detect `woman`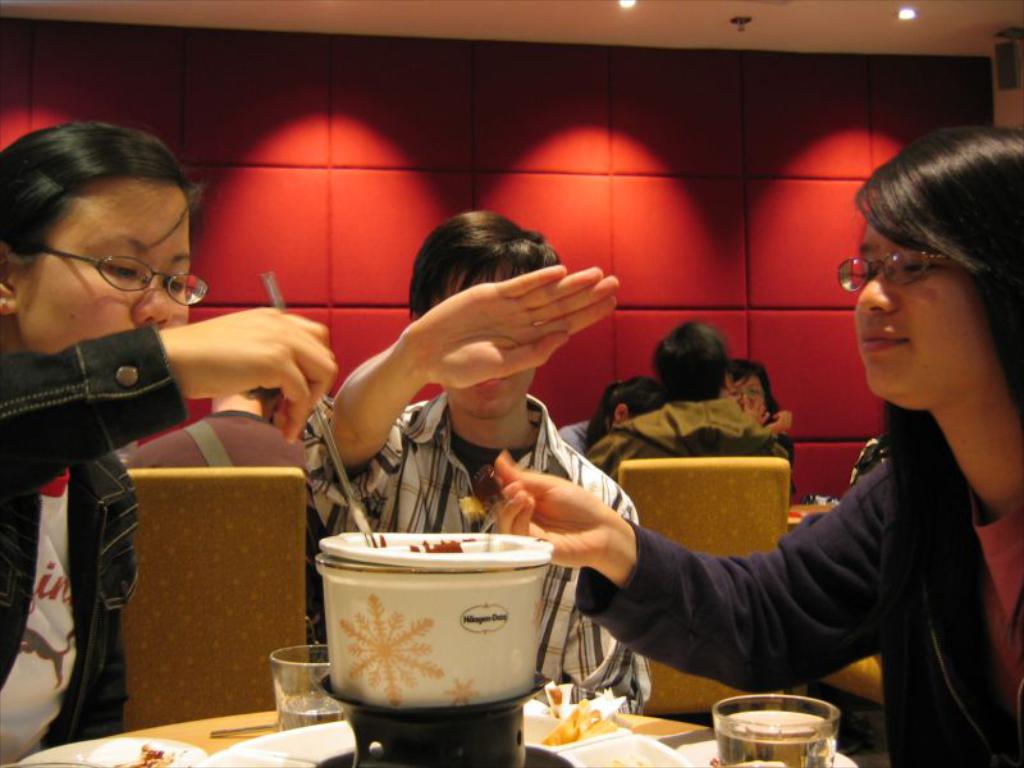
[408,178,932,748]
